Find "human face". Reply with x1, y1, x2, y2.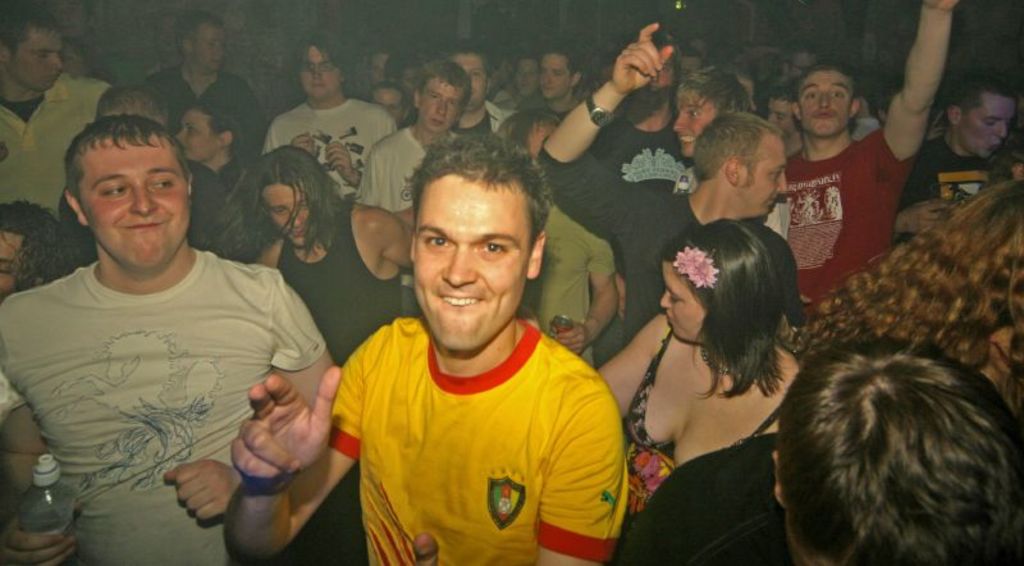
76, 142, 188, 268.
